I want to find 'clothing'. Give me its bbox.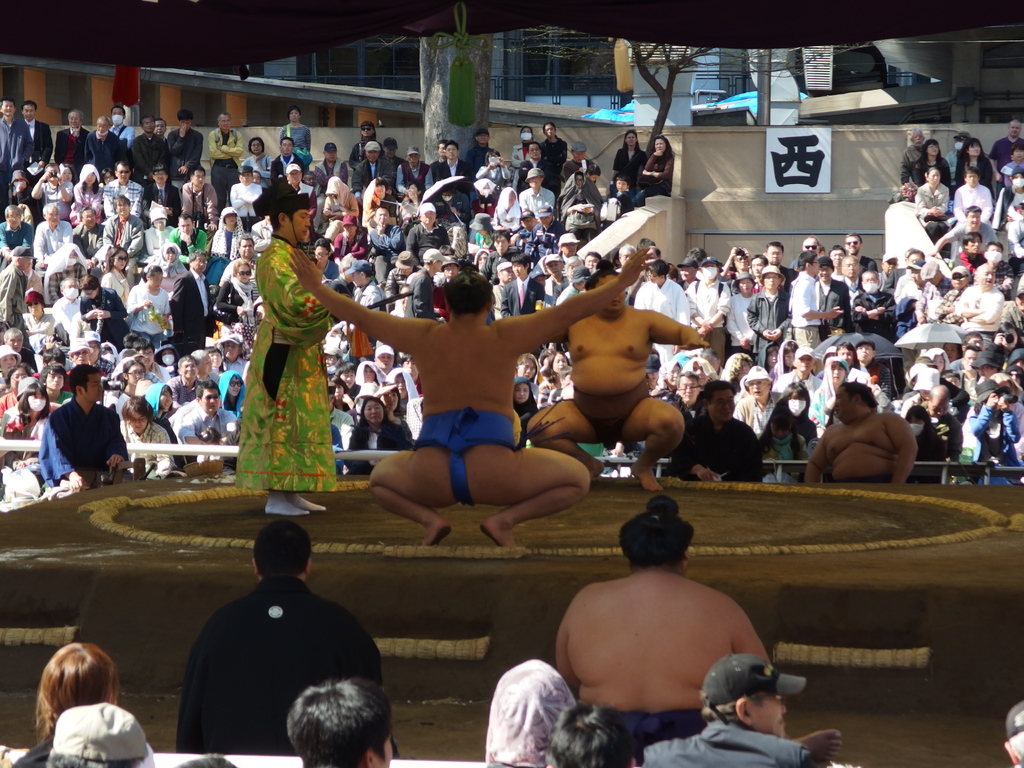
(1005,311,1023,365).
